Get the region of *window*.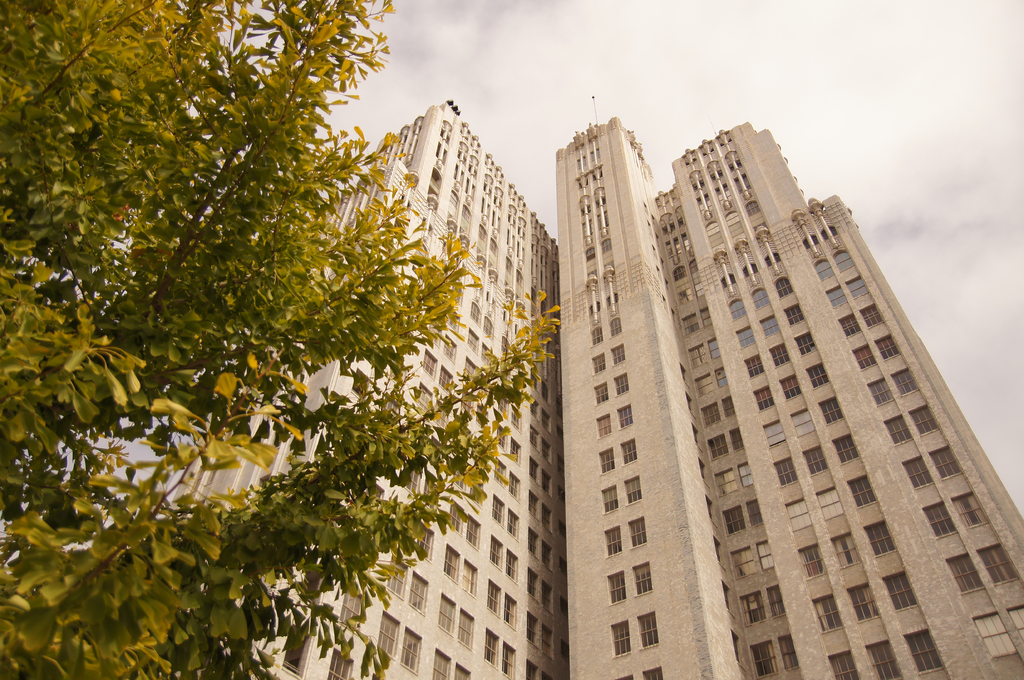
x1=599, y1=522, x2=625, y2=560.
